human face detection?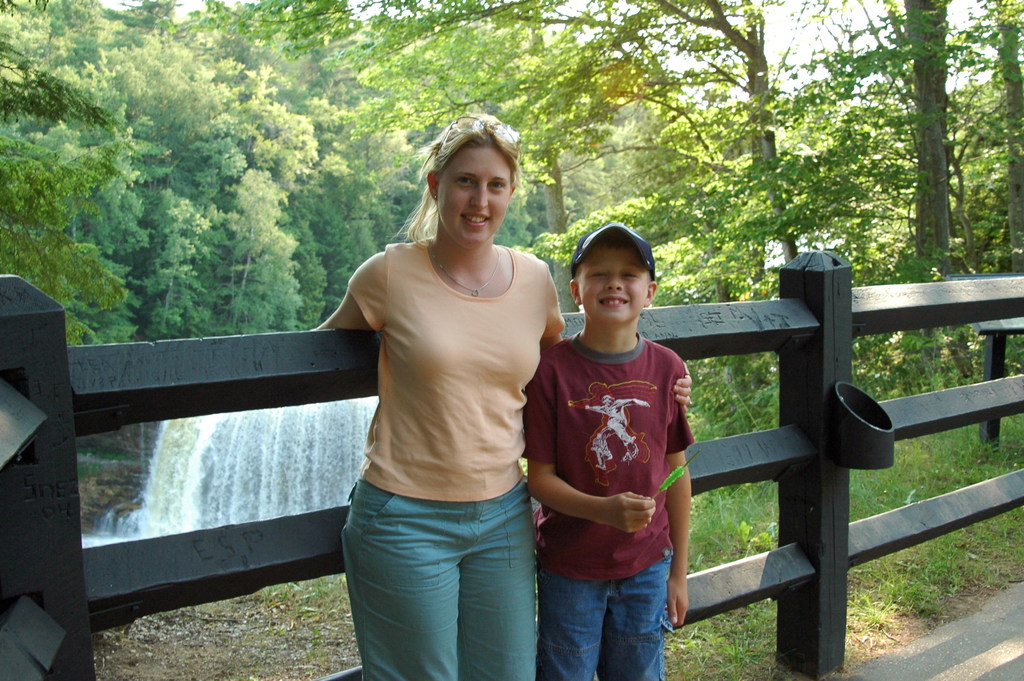
<box>439,147,509,243</box>
